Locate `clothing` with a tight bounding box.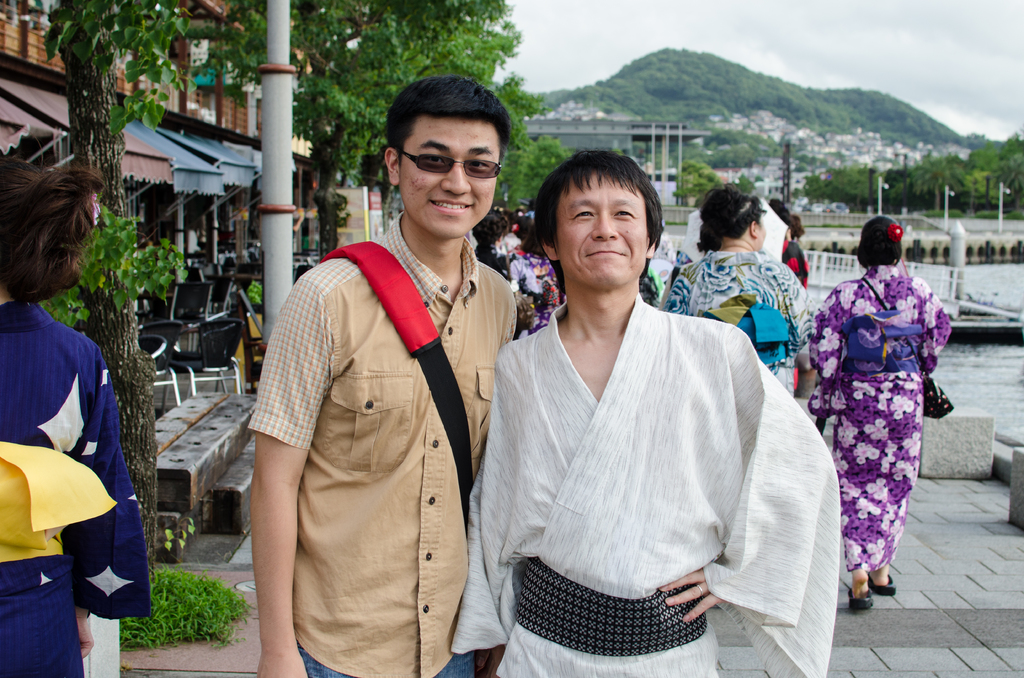
[x1=660, y1=245, x2=808, y2=392].
